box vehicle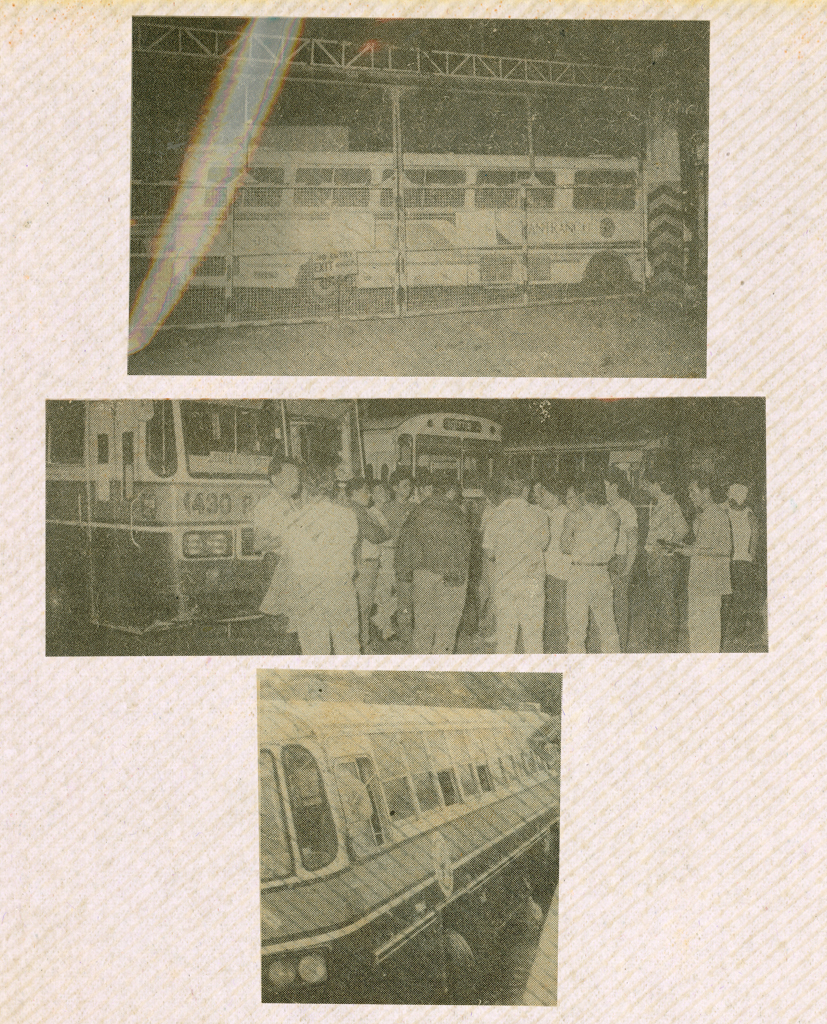
114, 149, 651, 307
